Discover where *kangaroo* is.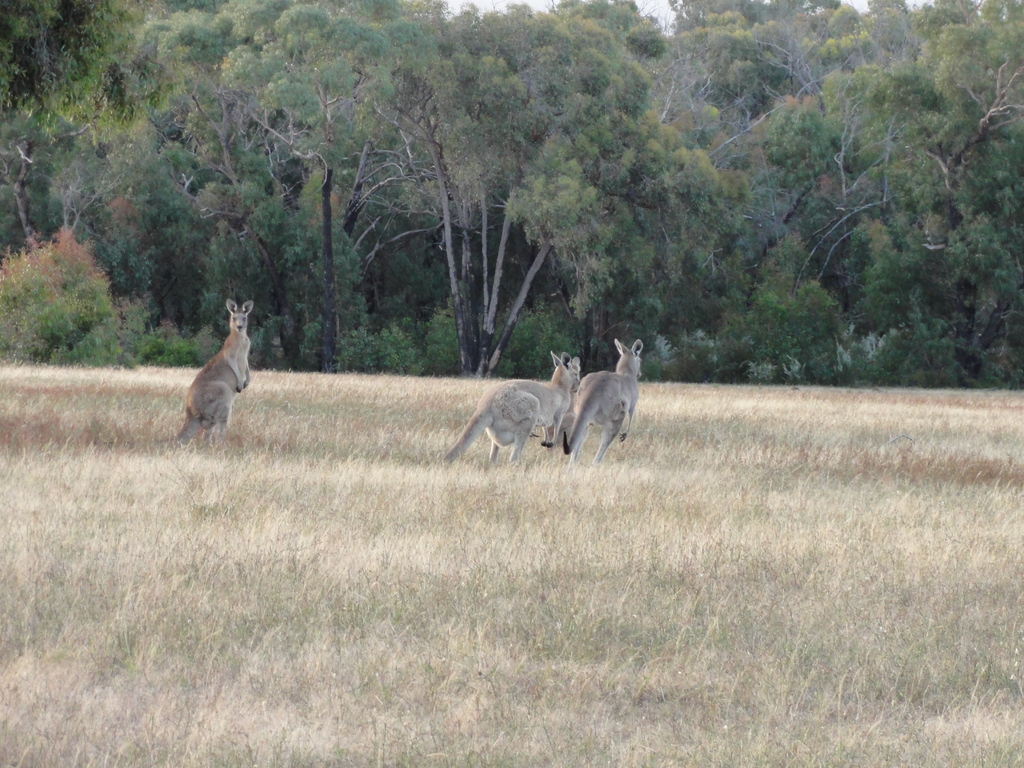
Discovered at <bbox>559, 342, 642, 463</bbox>.
